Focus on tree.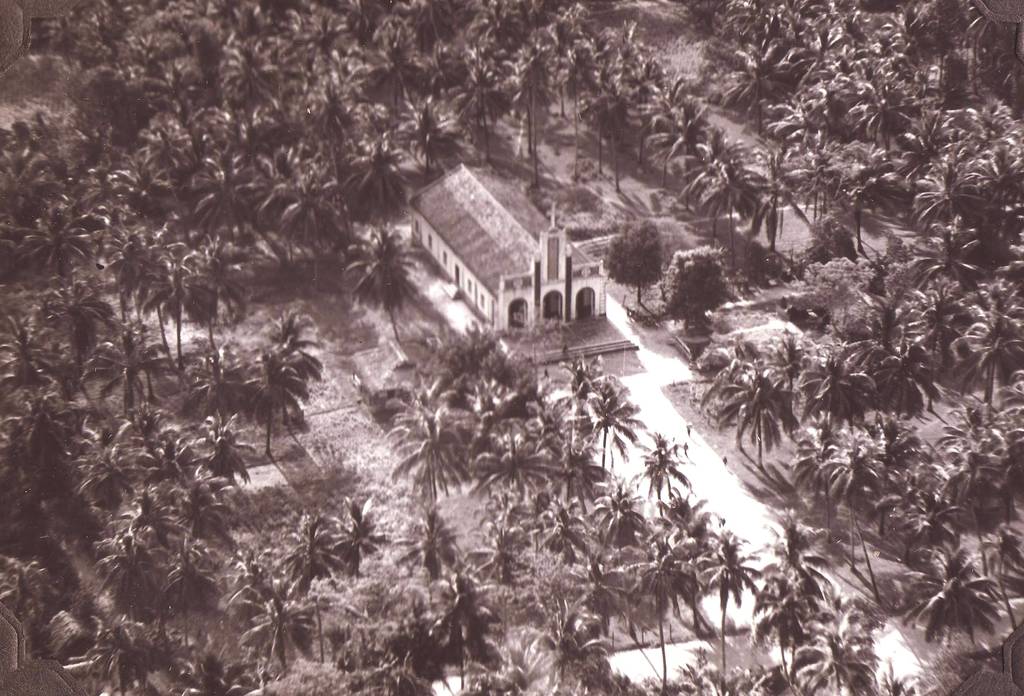
Focused at region(646, 490, 721, 559).
